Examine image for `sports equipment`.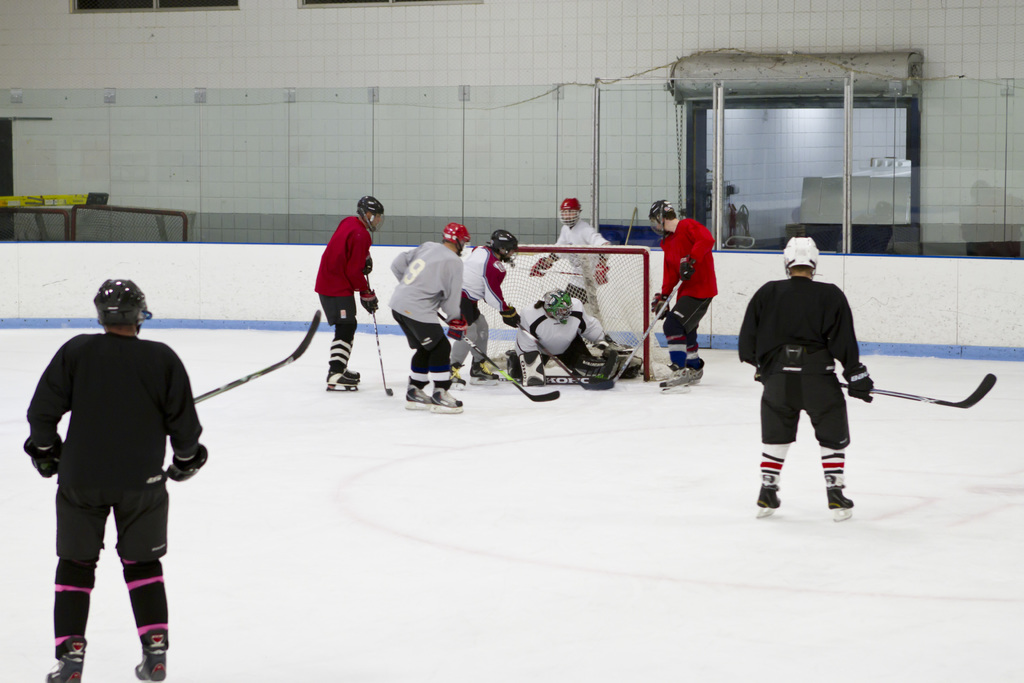
Examination result: 500:303:524:328.
